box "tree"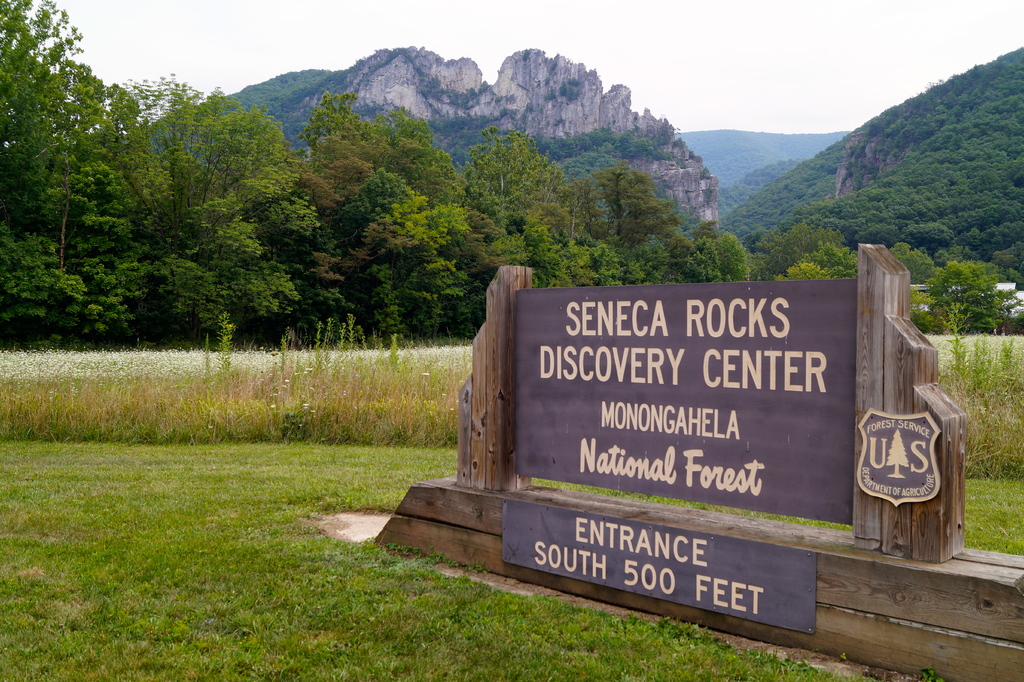
713 230 744 285
